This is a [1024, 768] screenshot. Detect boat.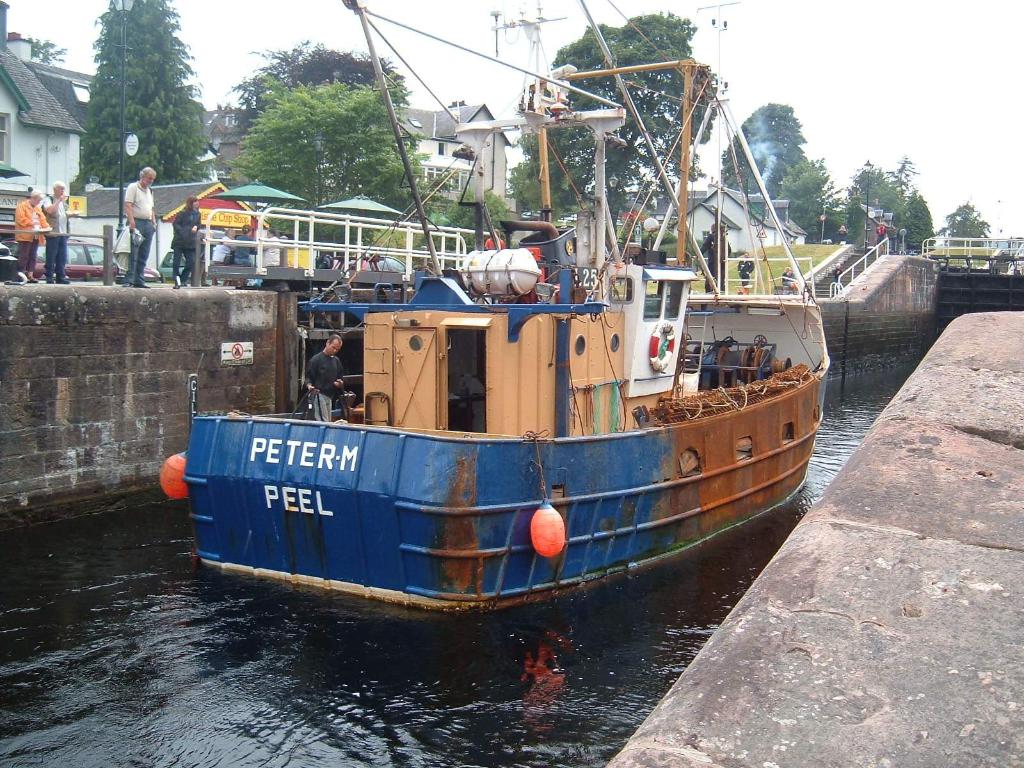
<box>204,24,834,659</box>.
